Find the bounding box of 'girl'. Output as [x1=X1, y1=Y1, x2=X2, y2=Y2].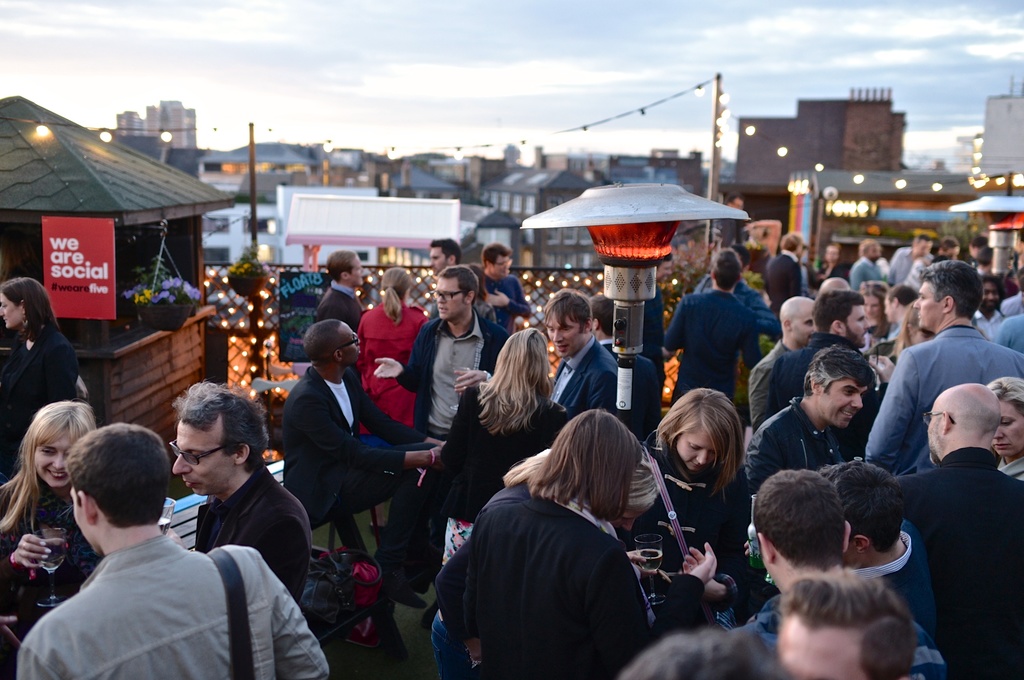
[x1=0, y1=400, x2=104, y2=679].
